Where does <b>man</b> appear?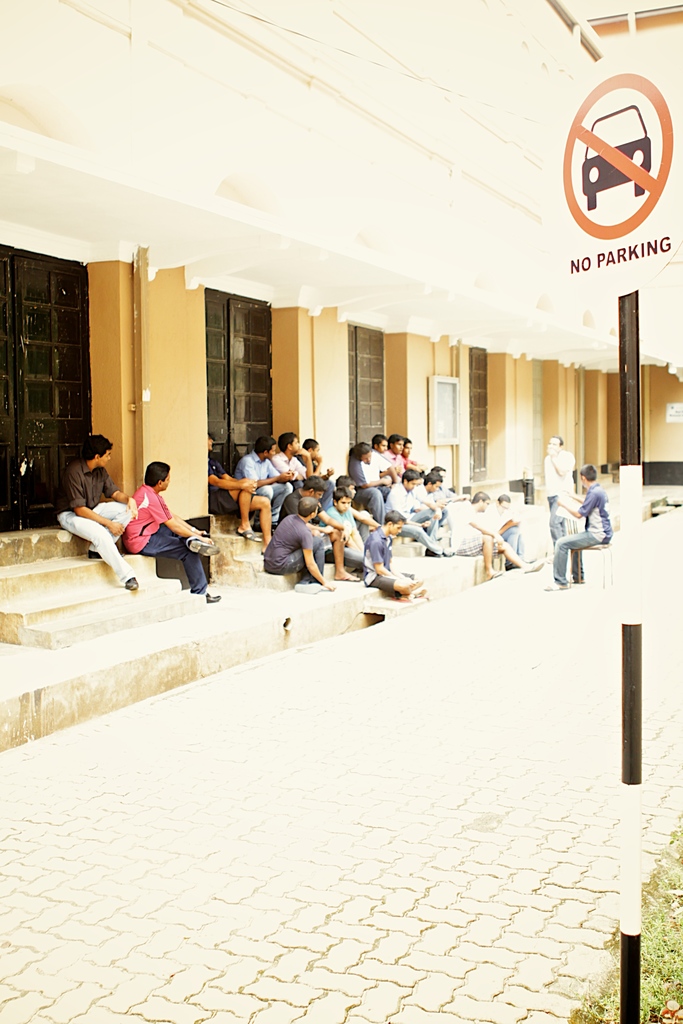
Appears at (207,431,273,552).
